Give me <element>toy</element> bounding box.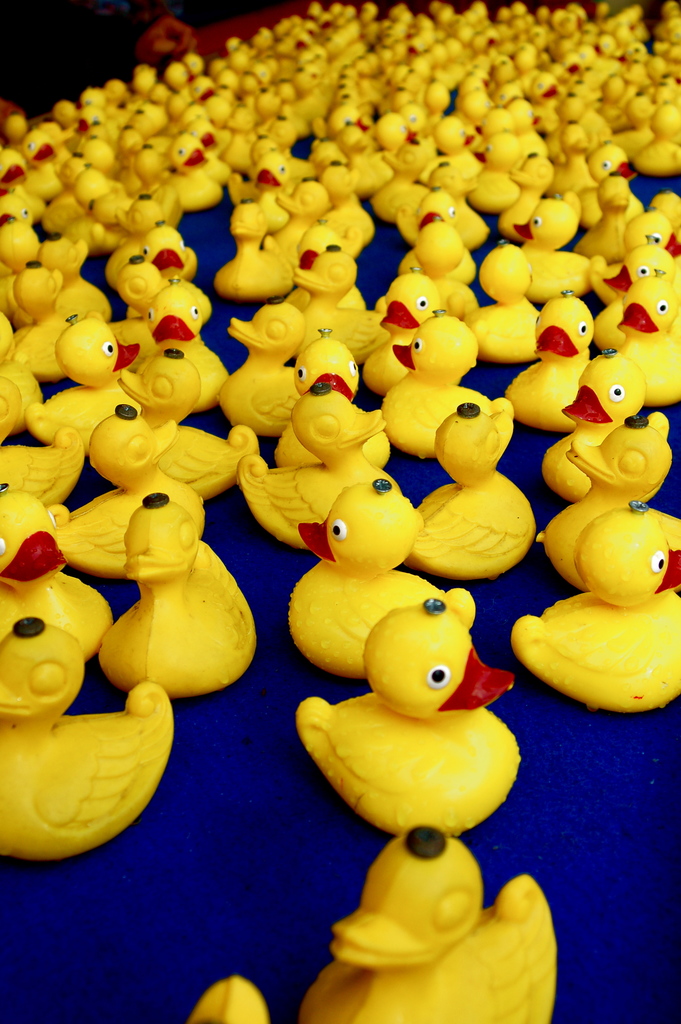
543:345:671:502.
